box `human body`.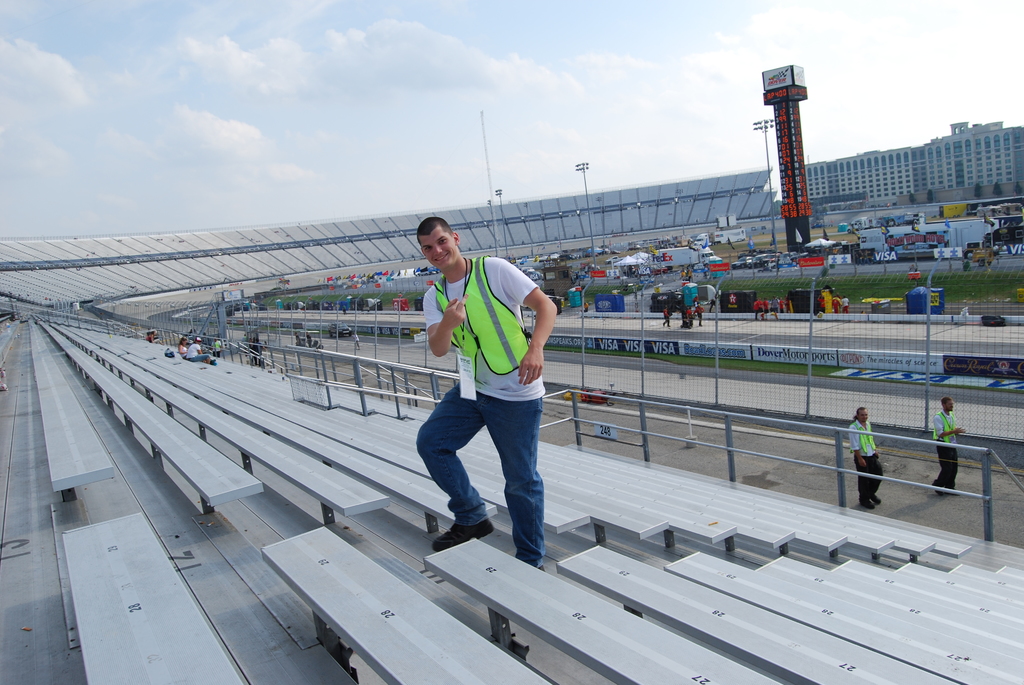
x1=684 y1=268 x2=692 y2=279.
